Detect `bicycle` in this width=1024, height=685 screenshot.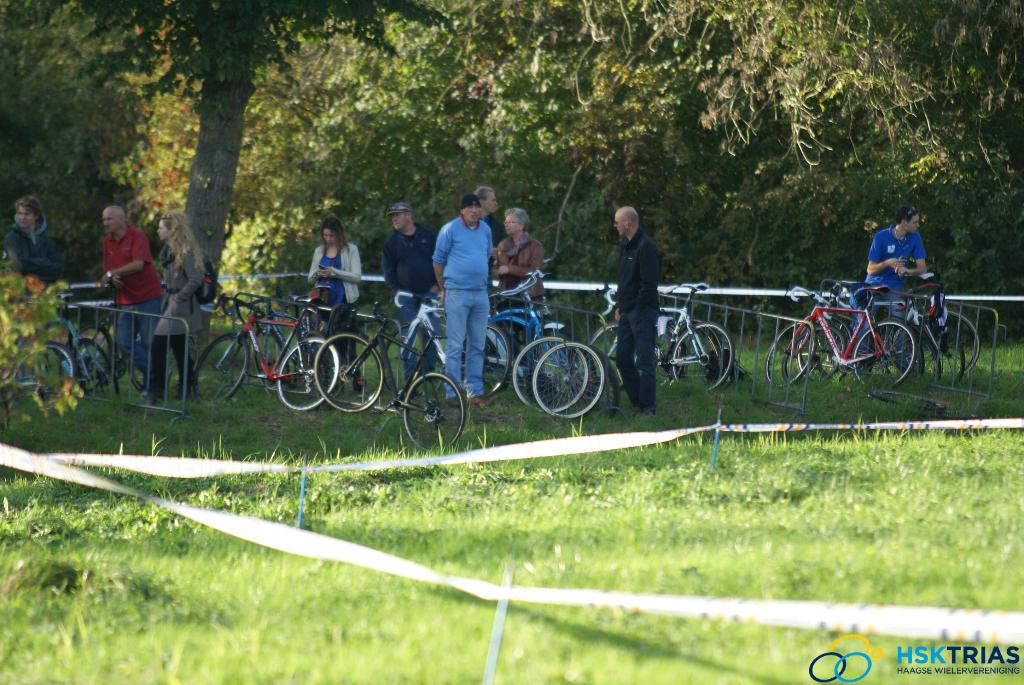
Detection: <region>614, 272, 714, 395</region>.
